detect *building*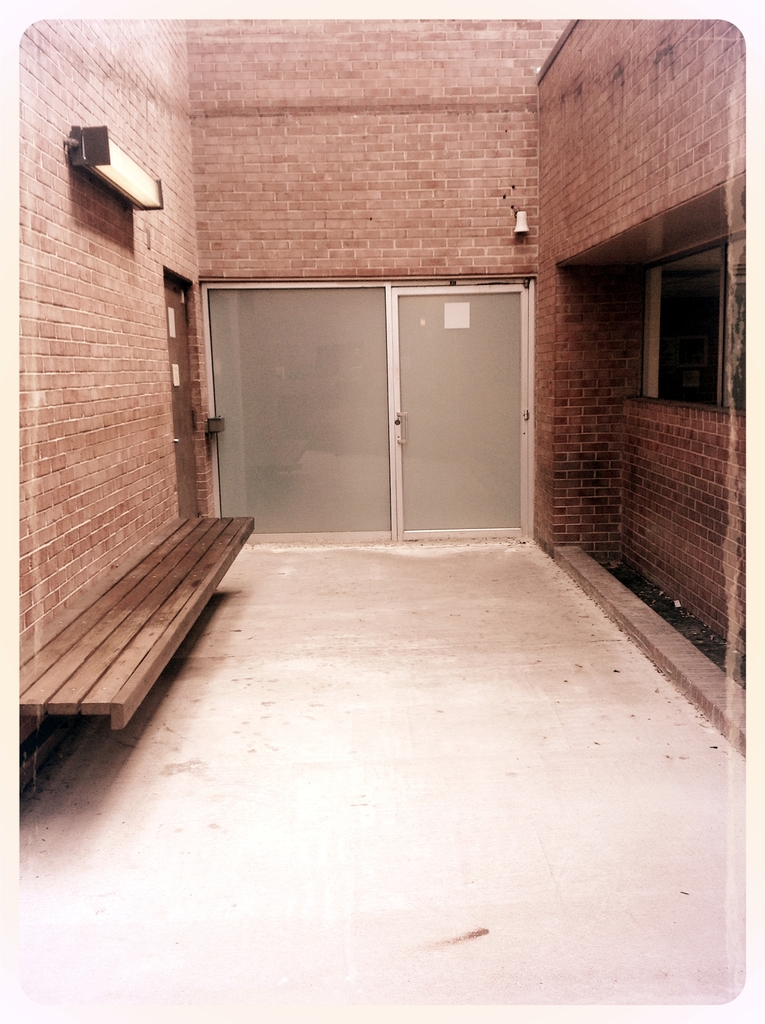
{"x1": 18, "y1": 20, "x2": 748, "y2": 1008}
